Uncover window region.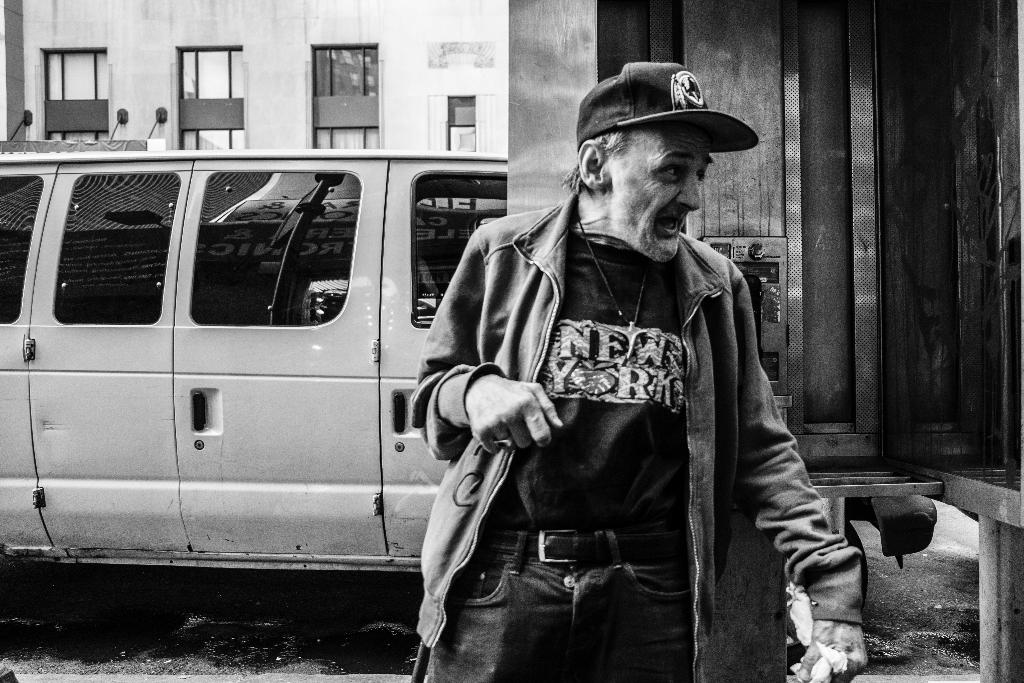
Uncovered: 412:169:508:324.
